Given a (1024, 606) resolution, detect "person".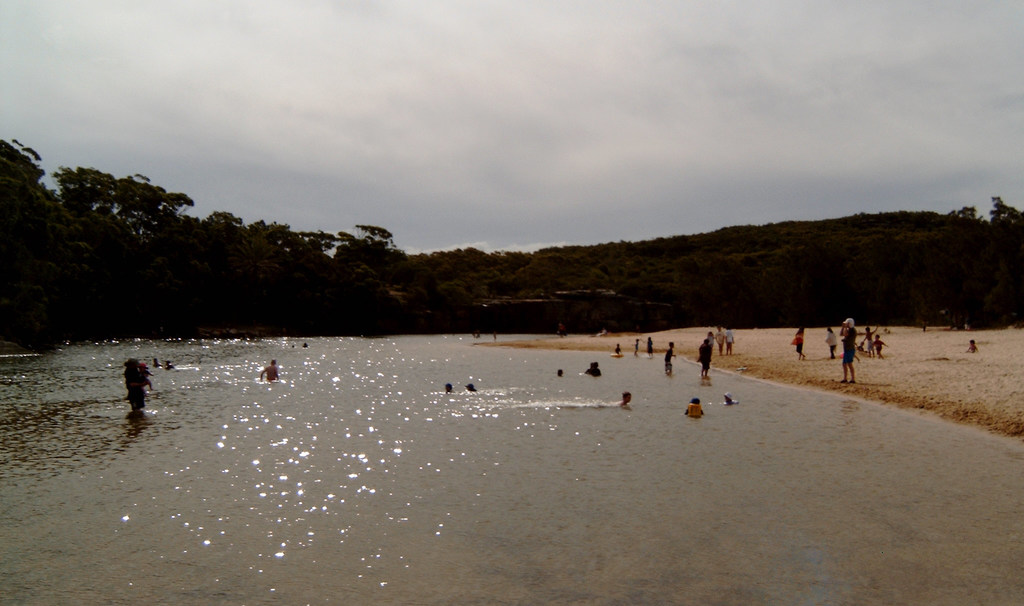
[x1=861, y1=326, x2=880, y2=359].
